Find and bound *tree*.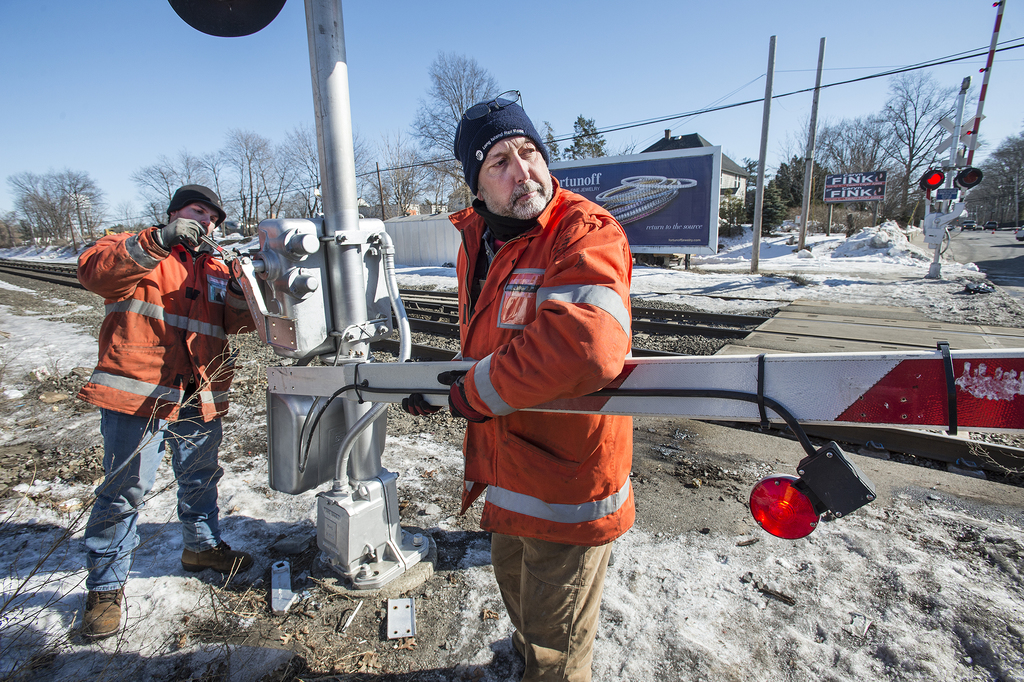
Bound: [x1=835, y1=35, x2=956, y2=245].
